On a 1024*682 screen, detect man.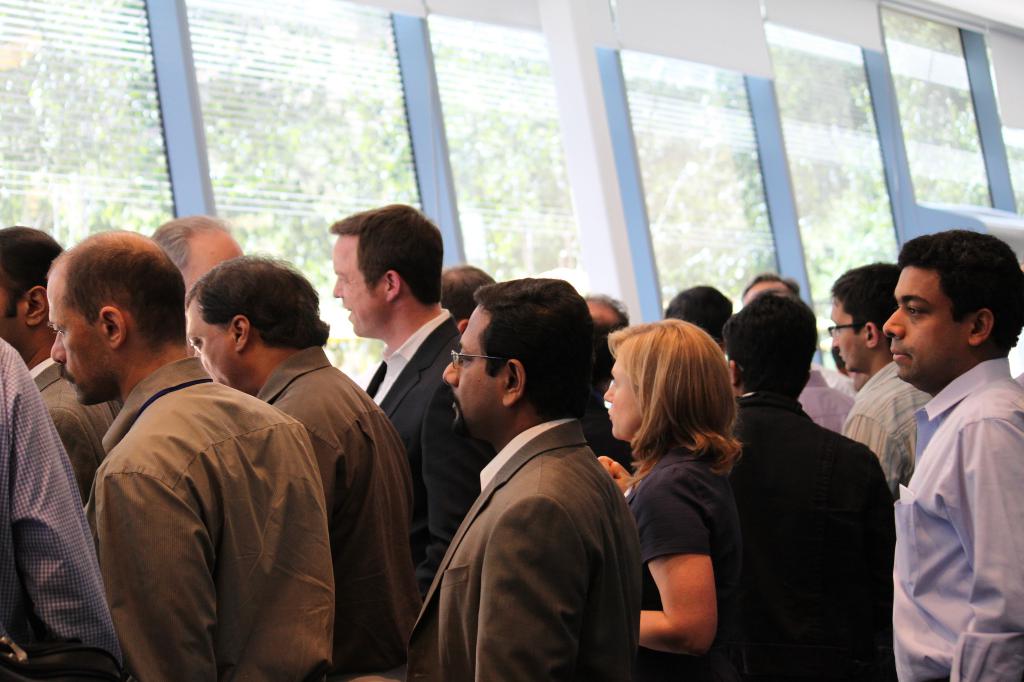
select_region(0, 225, 120, 505).
